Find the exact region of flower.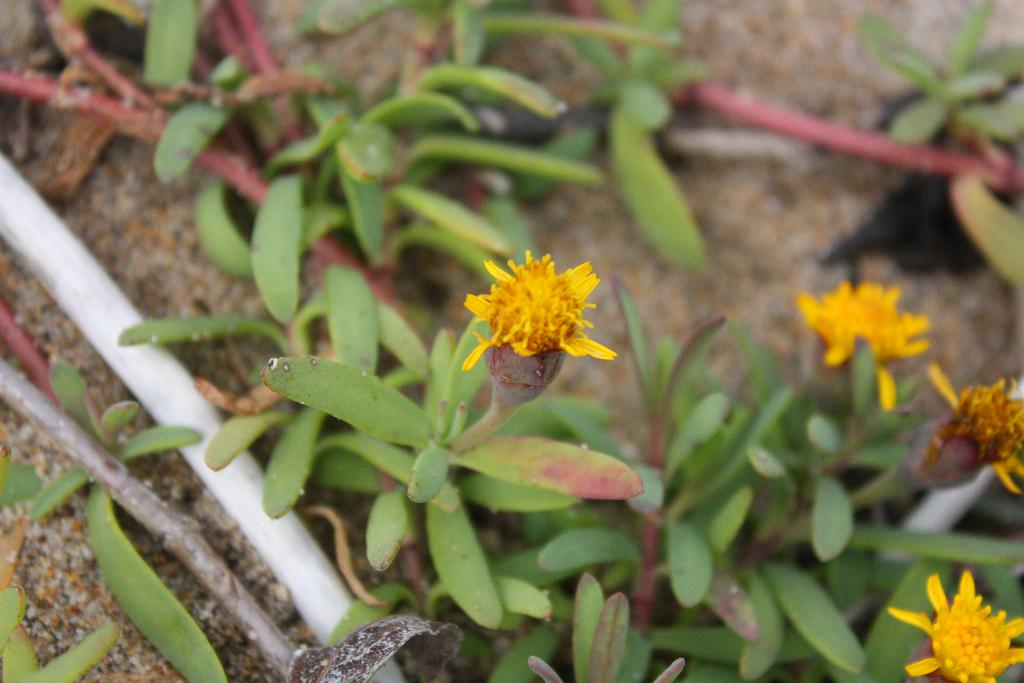
Exact region: <region>463, 240, 610, 377</region>.
